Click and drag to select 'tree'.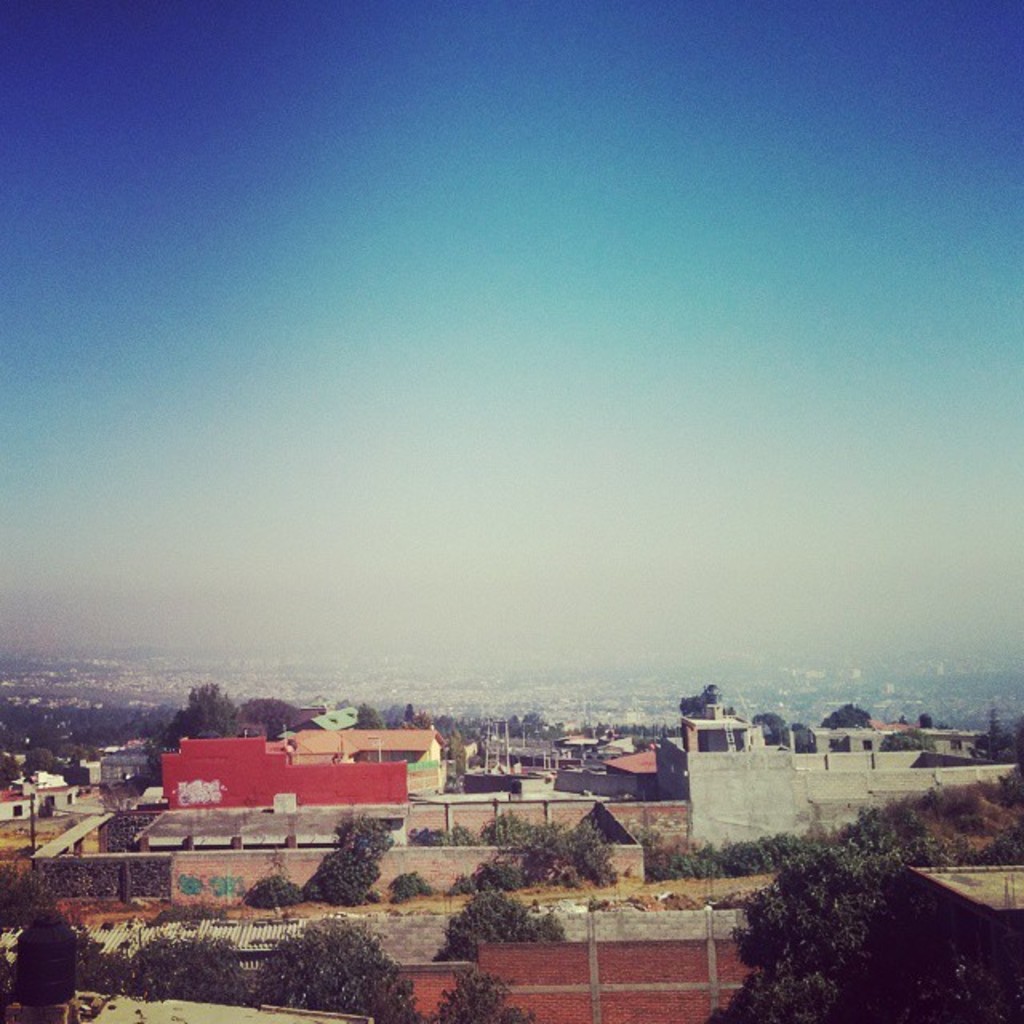
Selection: (437, 883, 563, 958).
